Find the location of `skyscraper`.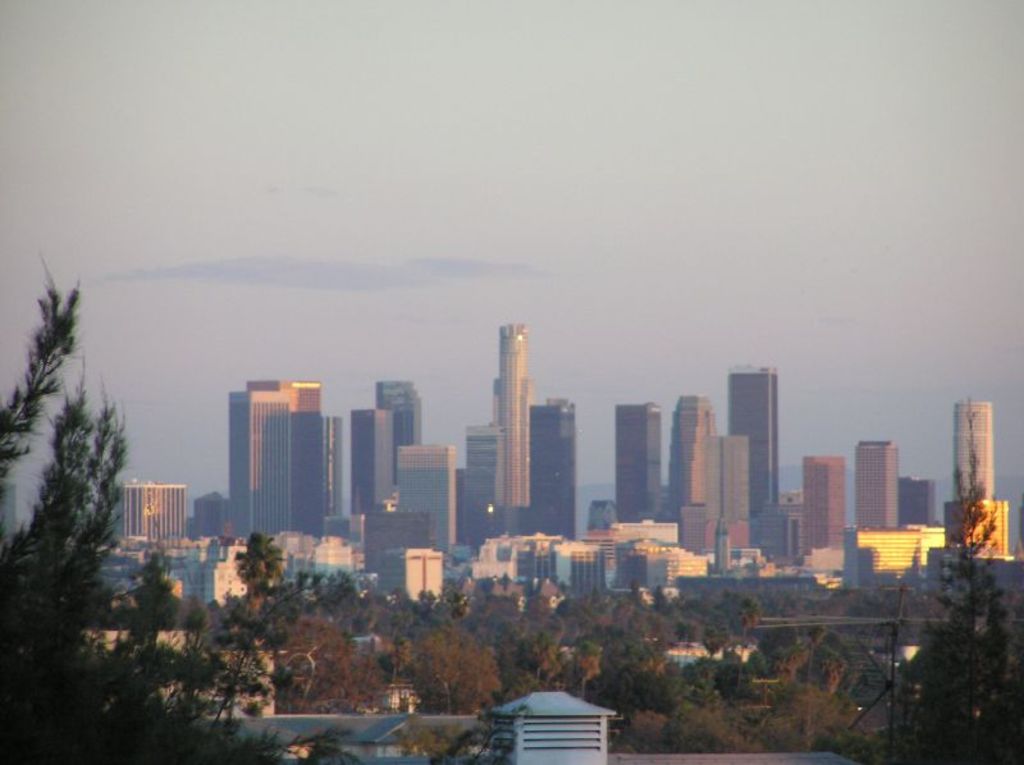
Location: x1=948 y1=391 x2=1007 y2=521.
